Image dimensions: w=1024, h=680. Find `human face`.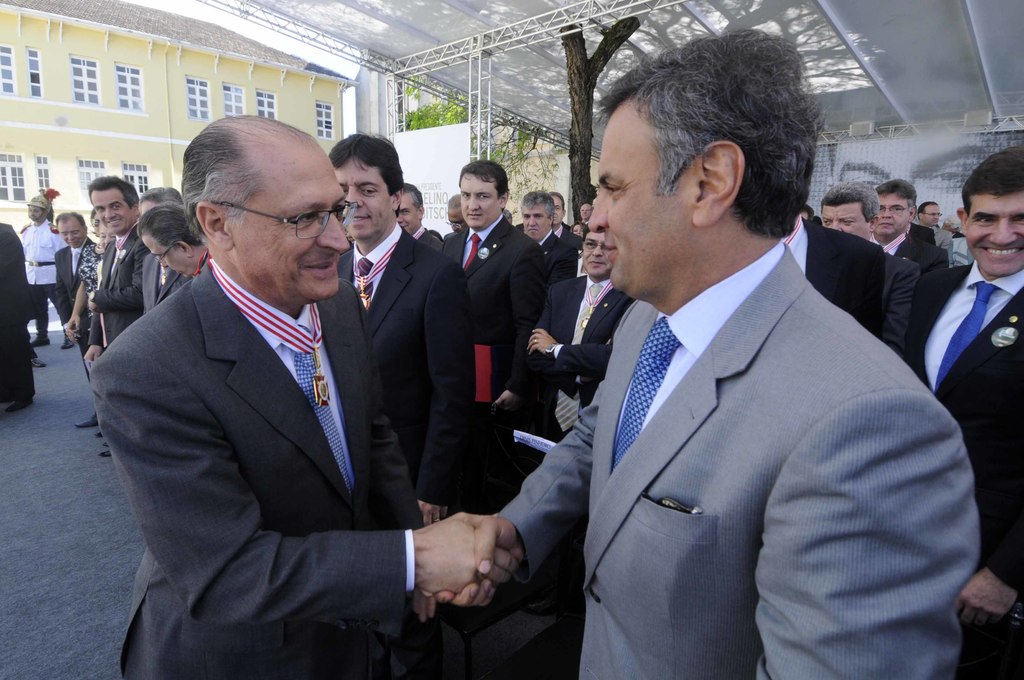
bbox=[584, 234, 608, 273].
